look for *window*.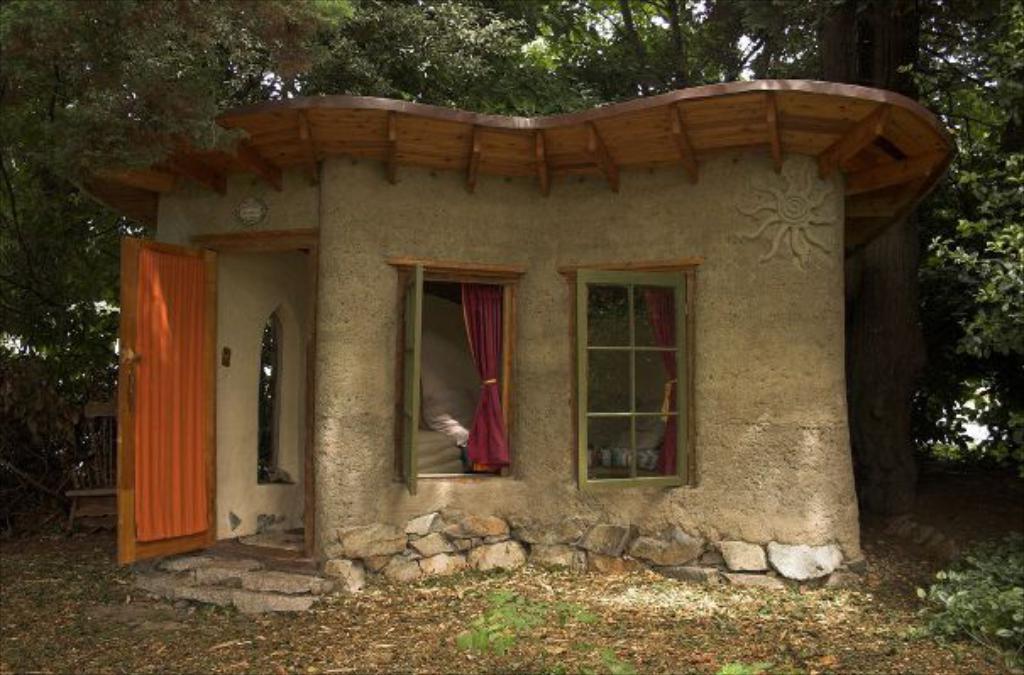
Found: 581:272:687:486.
